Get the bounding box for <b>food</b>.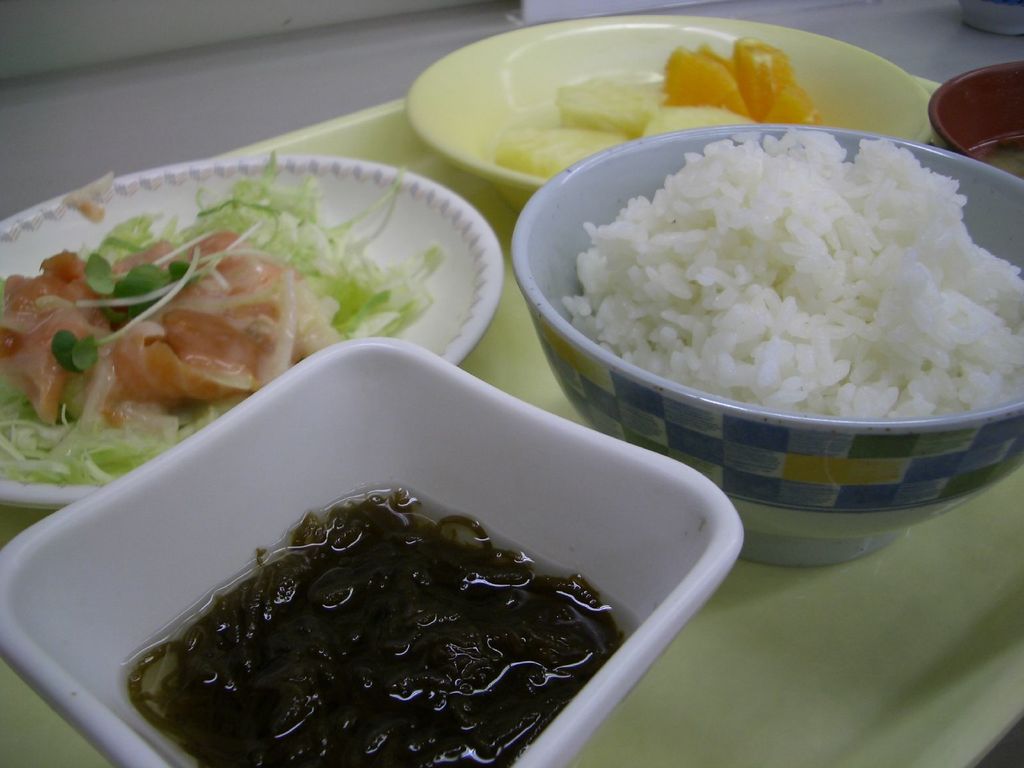
{"x1": 555, "y1": 76, "x2": 650, "y2": 139}.
